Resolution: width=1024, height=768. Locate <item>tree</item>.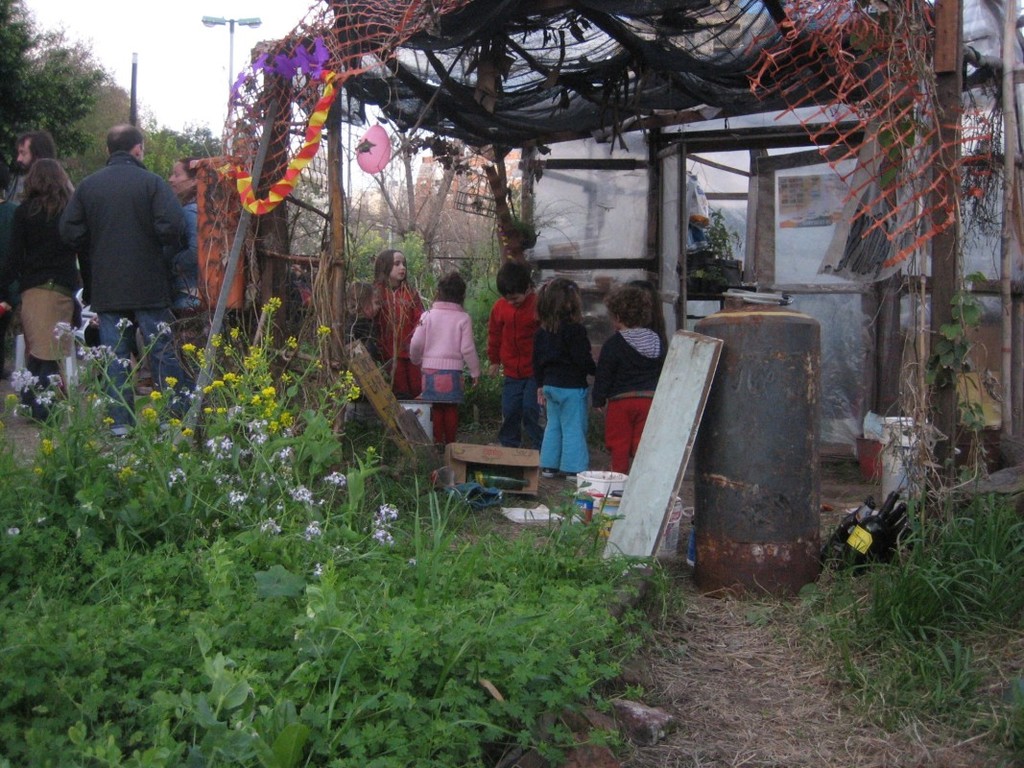
0 0 115 200.
